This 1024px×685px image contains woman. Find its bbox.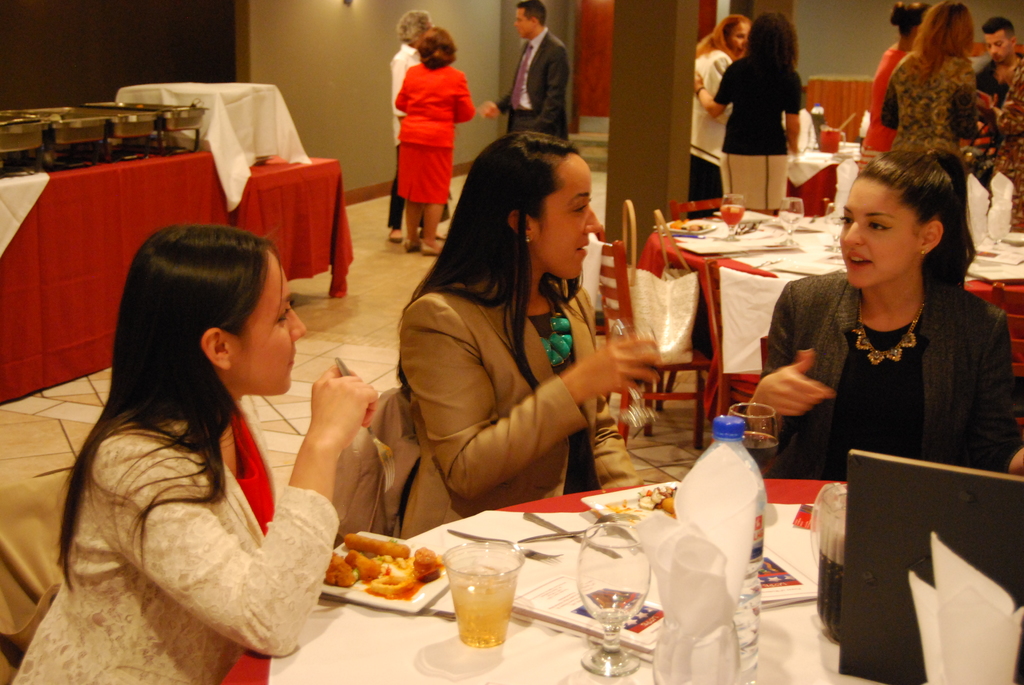
select_region(875, 0, 980, 165).
